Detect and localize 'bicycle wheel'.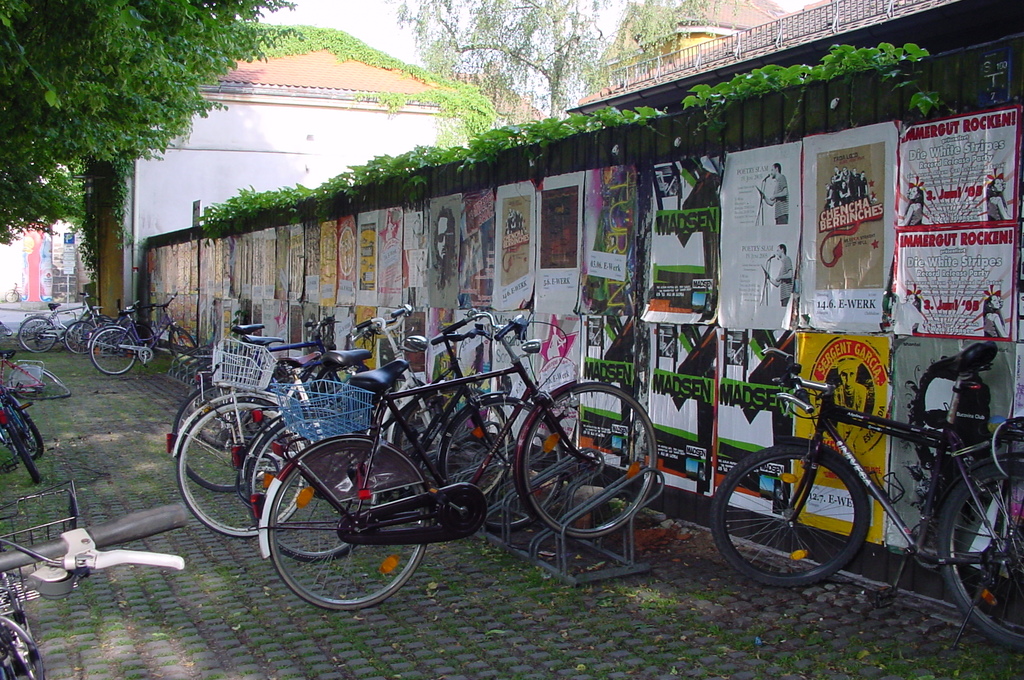
Localized at l=11, t=396, r=44, b=460.
